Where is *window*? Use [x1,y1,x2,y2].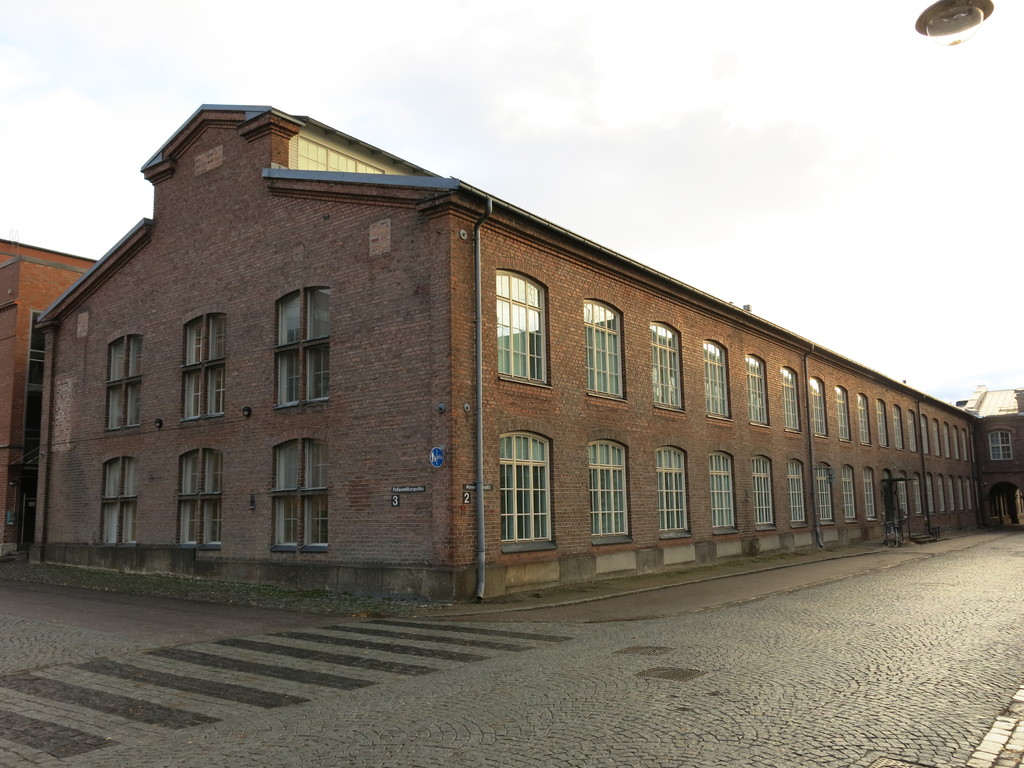
[856,394,877,448].
